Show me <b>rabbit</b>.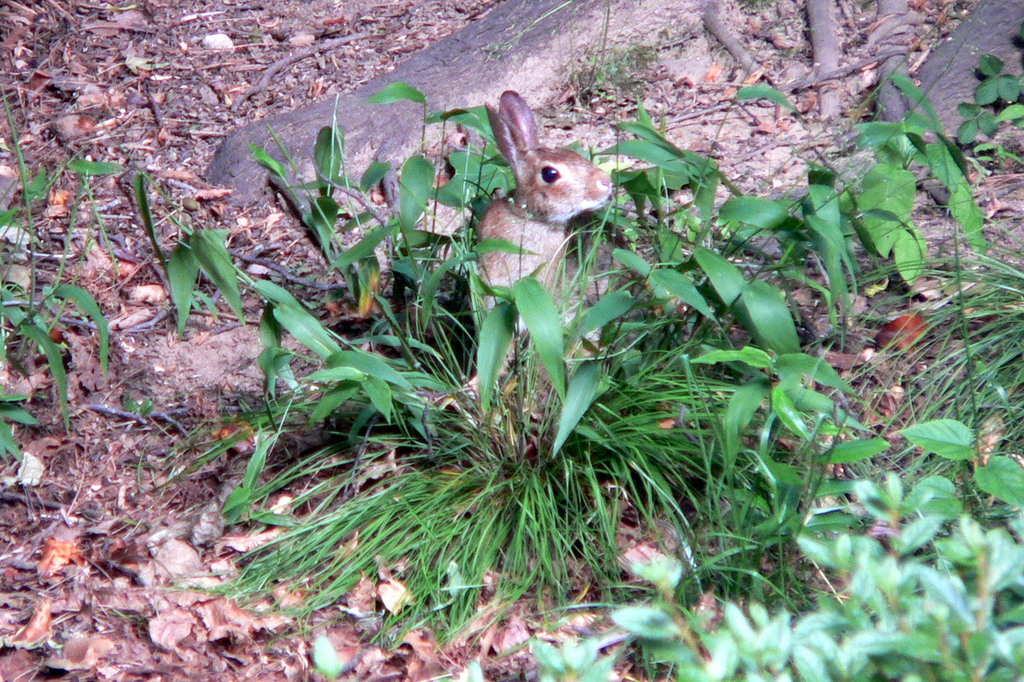
<b>rabbit</b> is here: 482 90 635 356.
